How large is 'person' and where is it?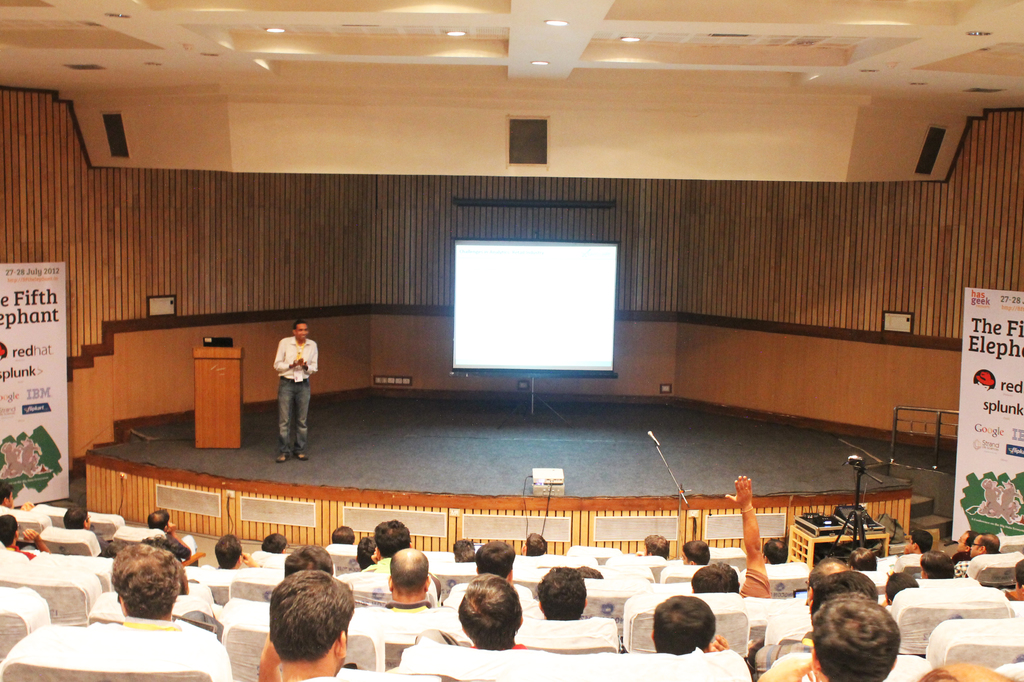
Bounding box: 336,522,355,544.
